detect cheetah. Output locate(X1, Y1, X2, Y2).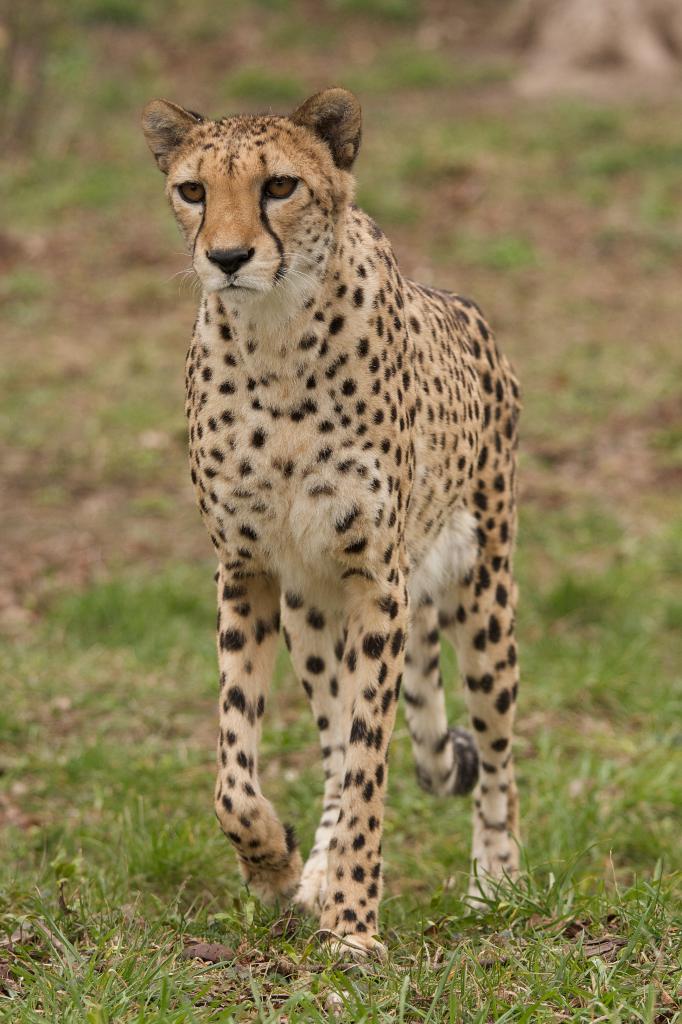
locate(142, 93, 525, 963).
